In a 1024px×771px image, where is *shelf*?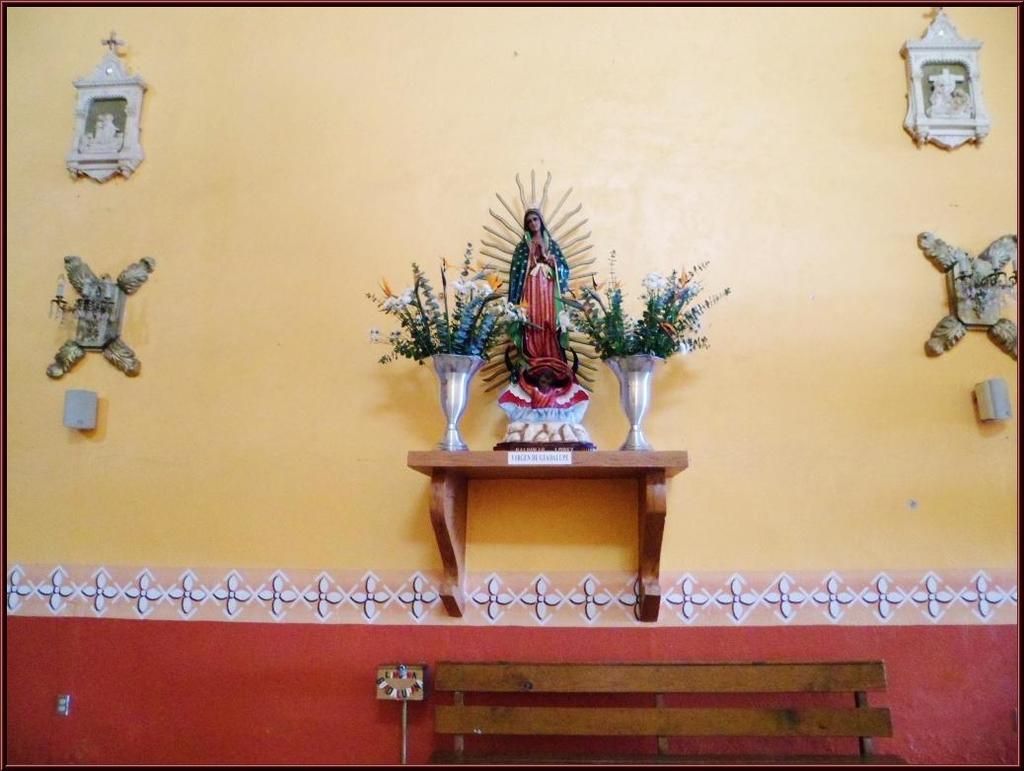
404 437 696 616.
